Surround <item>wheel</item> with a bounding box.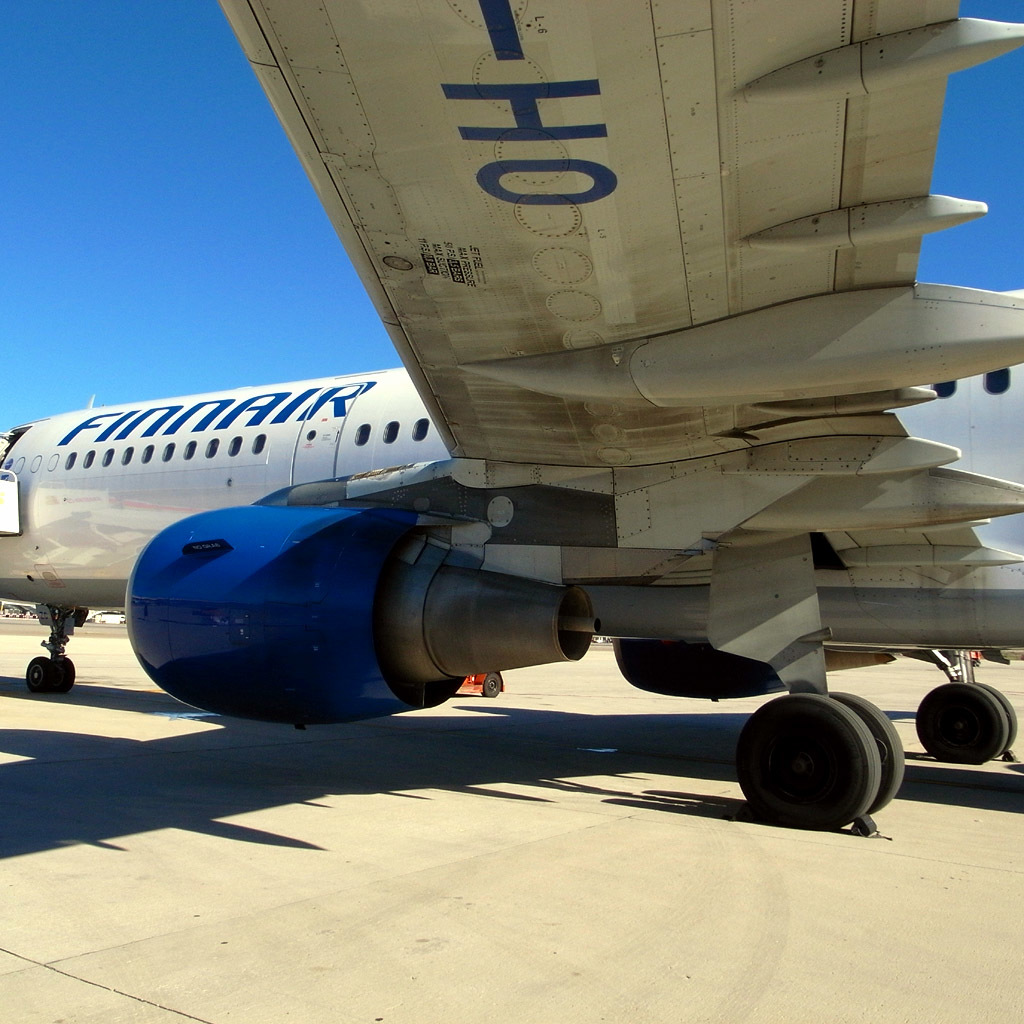
bbox=(481, 676, 502, 694).
